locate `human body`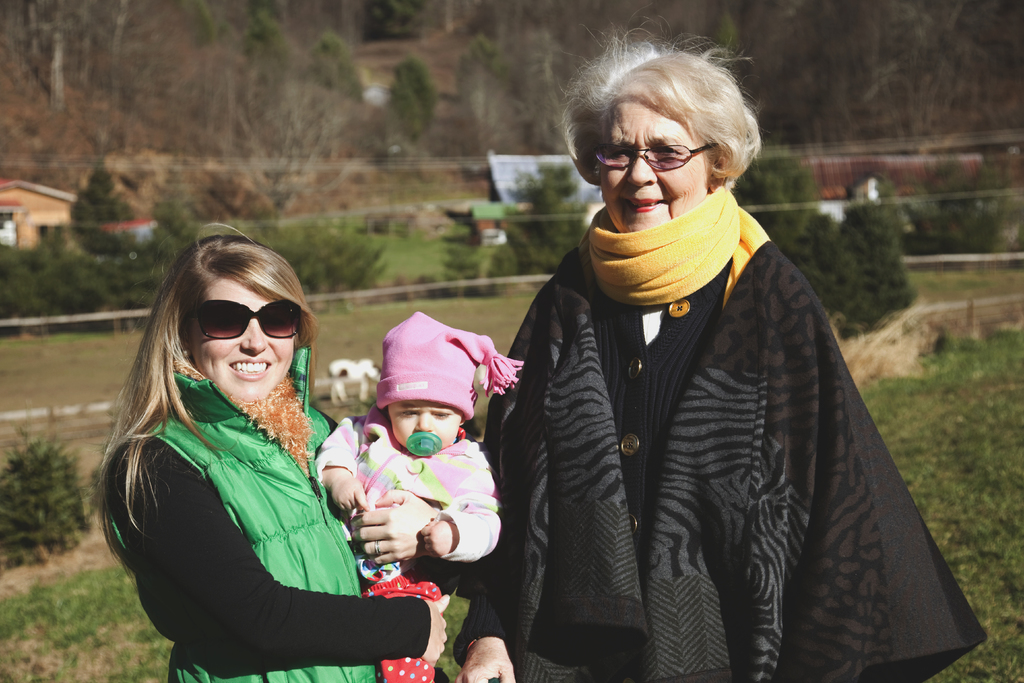
BBox(118, 390, 447, 677)
